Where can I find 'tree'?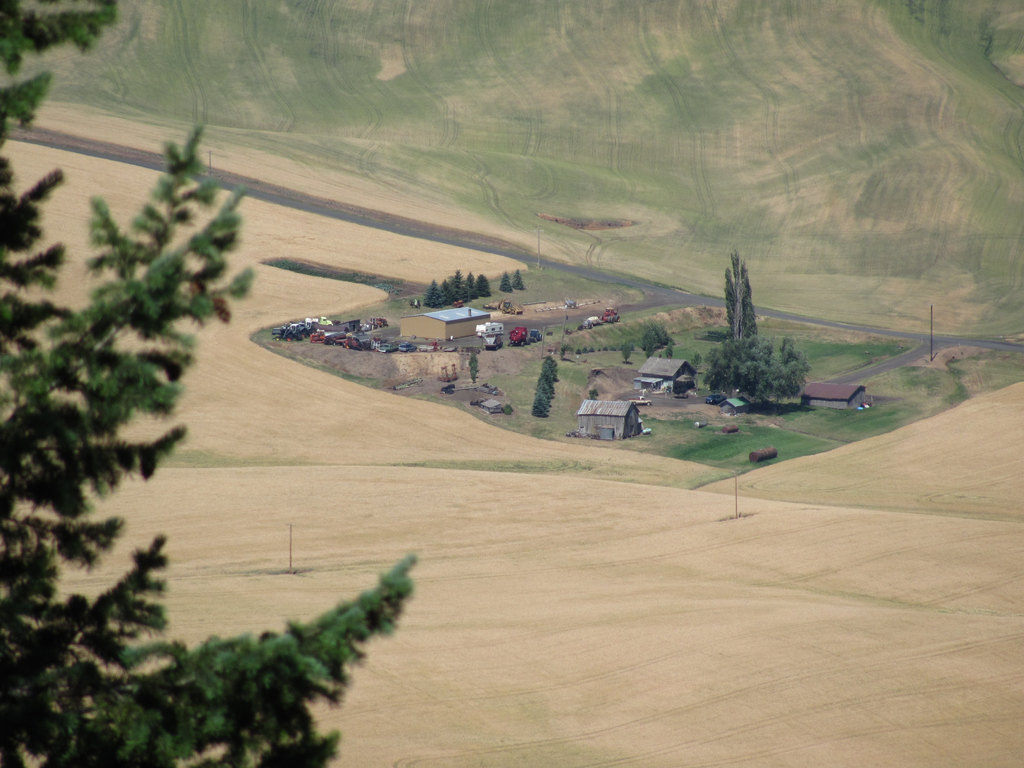
You can find it at <box>467,349,482,387</box>.
